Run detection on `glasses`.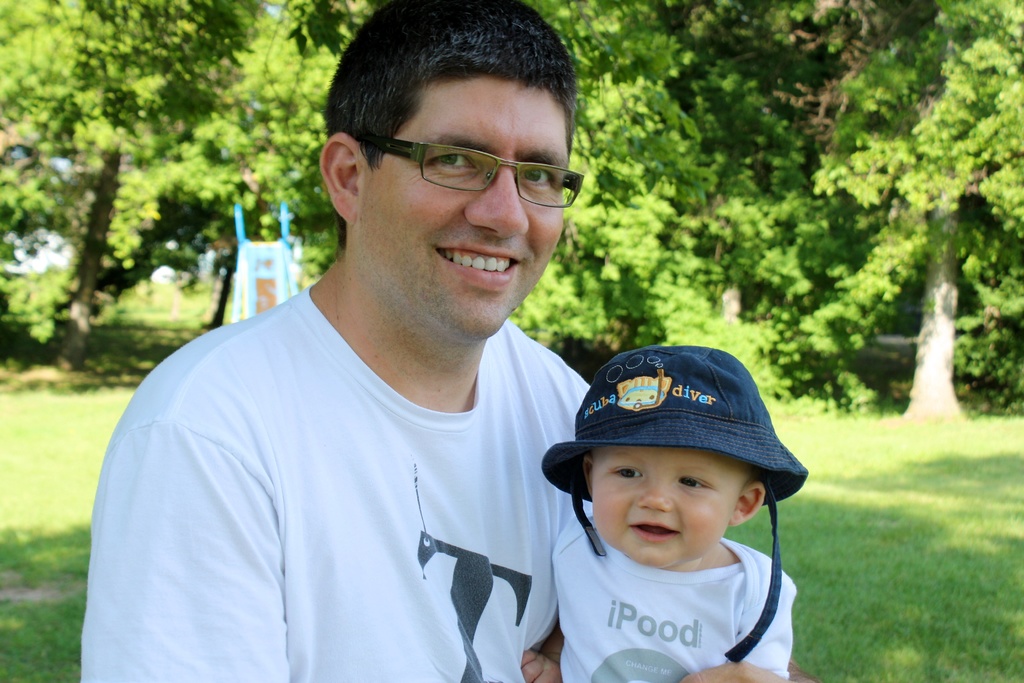
Result: (354, 122, 579, 197).
